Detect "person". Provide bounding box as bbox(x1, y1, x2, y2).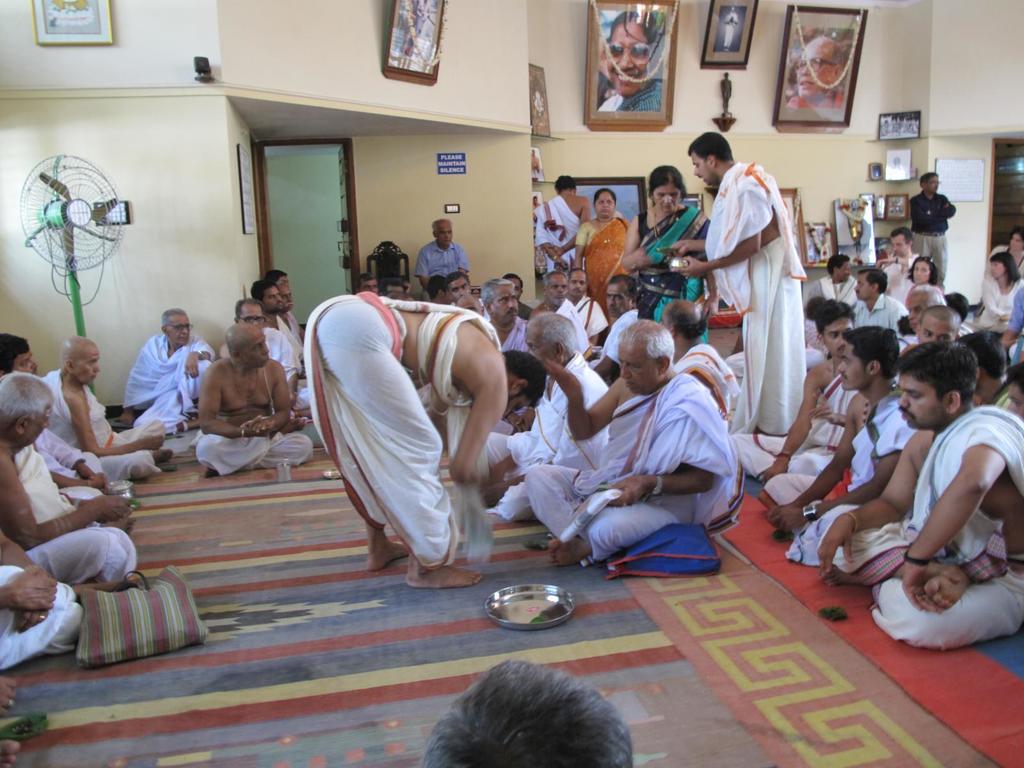
bbox(0, 371, 147, 585).
